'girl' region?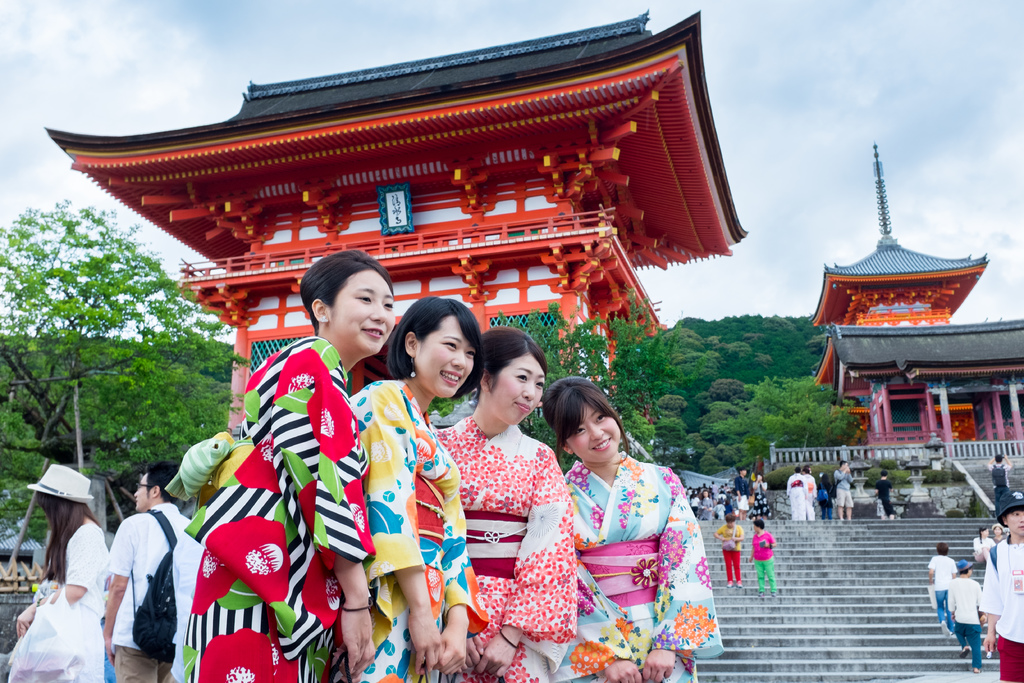
box=[538, 377, 727, 682]
